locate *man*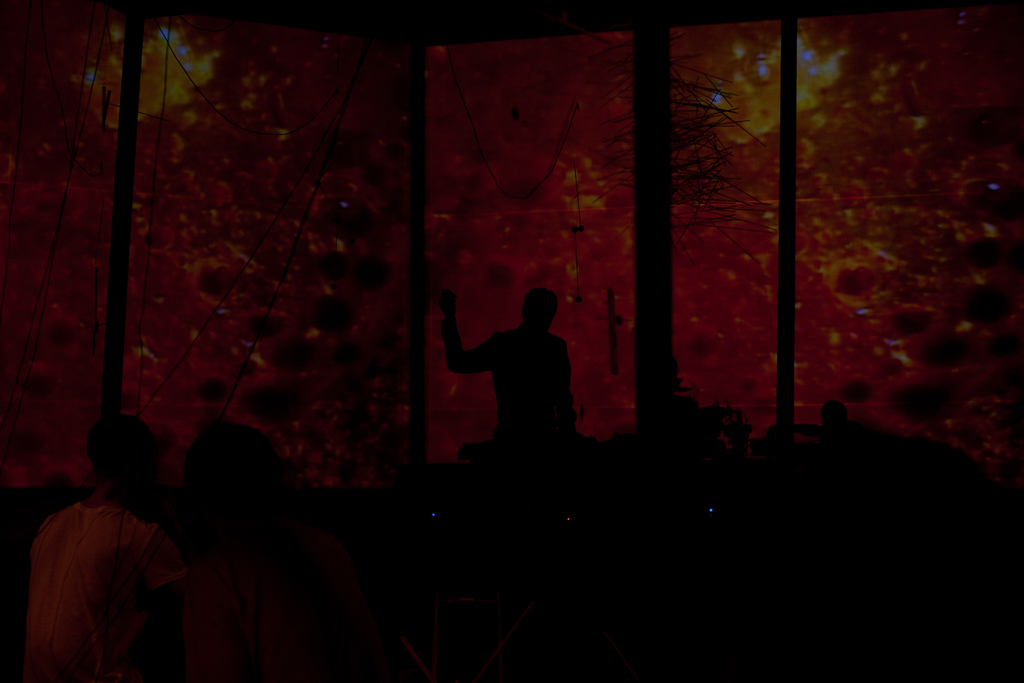
(440, 286, 578, 456)
